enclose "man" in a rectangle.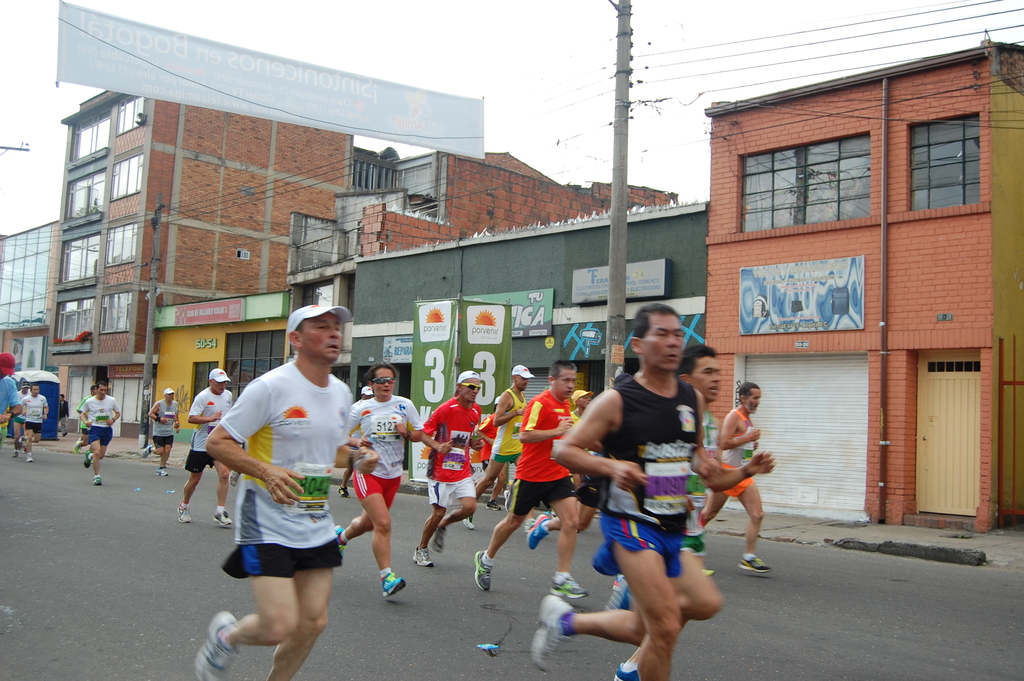
<box>79,382,121,486</box>.
